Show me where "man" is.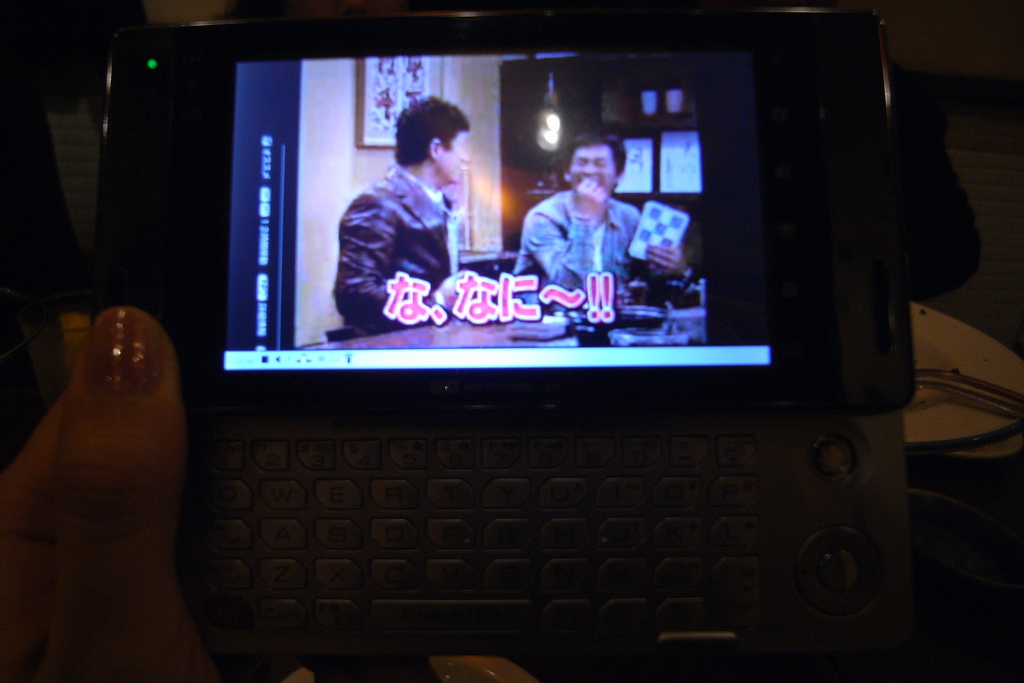
"man" is at select_region(331, 106, 477, 324).
